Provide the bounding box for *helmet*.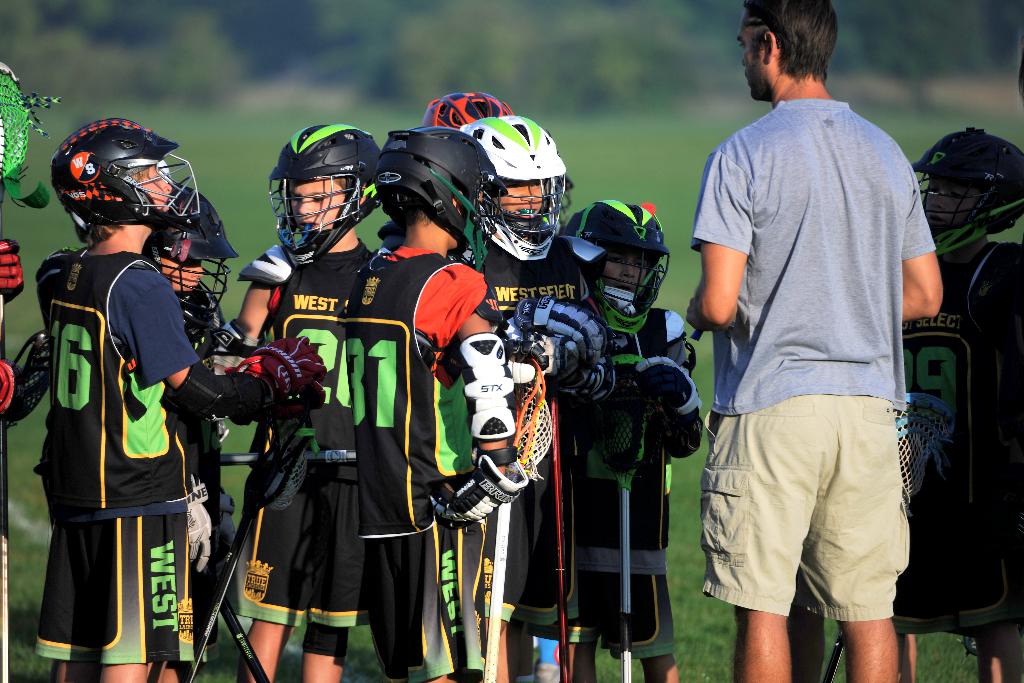
<region>564, 202, 674, 340</region>.
